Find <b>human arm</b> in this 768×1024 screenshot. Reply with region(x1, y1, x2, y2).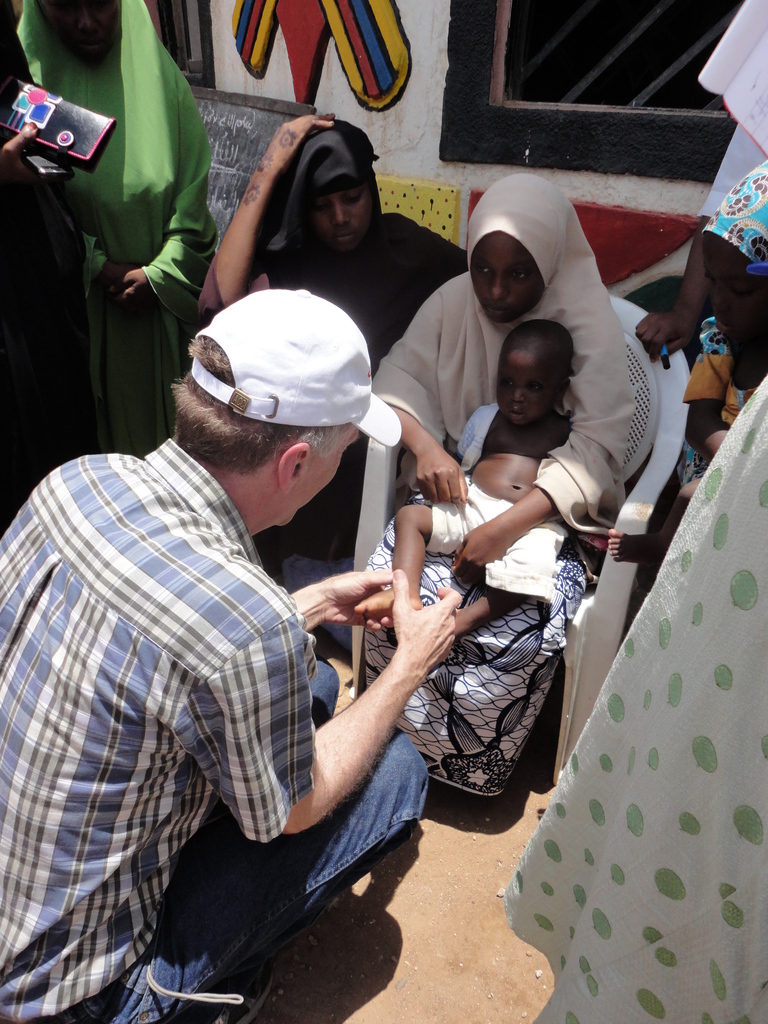
region(298, 568, 460, 842).
